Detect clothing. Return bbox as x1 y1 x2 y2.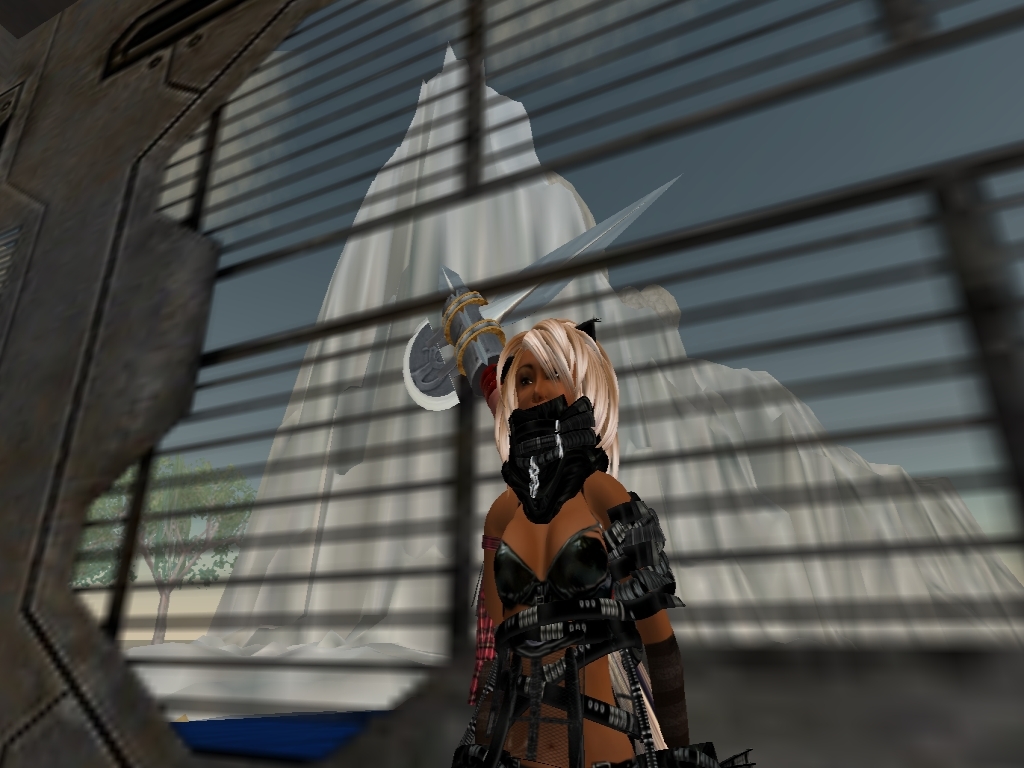
470 433 681 722.
